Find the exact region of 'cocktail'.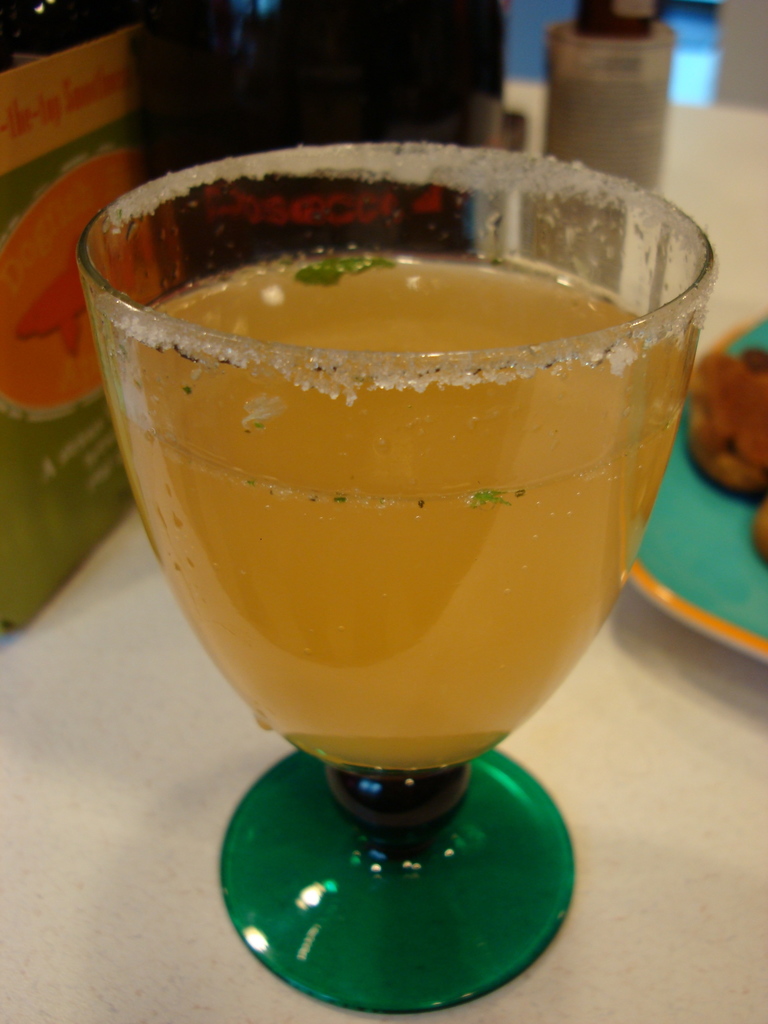
Exact region: {"x1": 74, "y1": 139, "x2": 719, "y2": 1012}.
